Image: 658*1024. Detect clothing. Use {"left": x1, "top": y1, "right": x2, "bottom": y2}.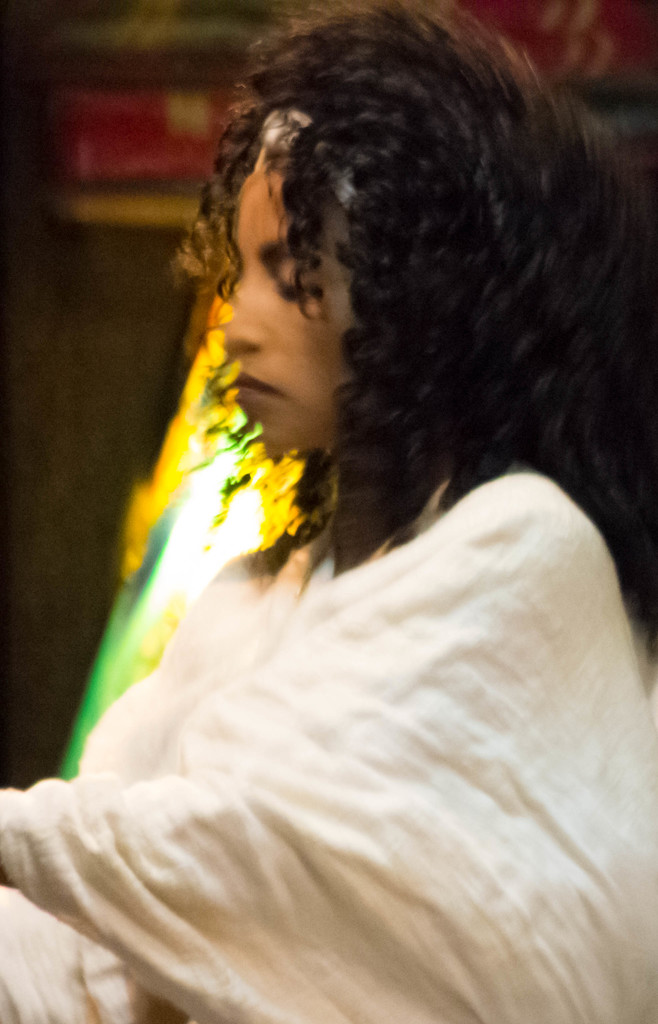
{"left": 0, "top": 451, "right": 656, "bottom": 1023}.
